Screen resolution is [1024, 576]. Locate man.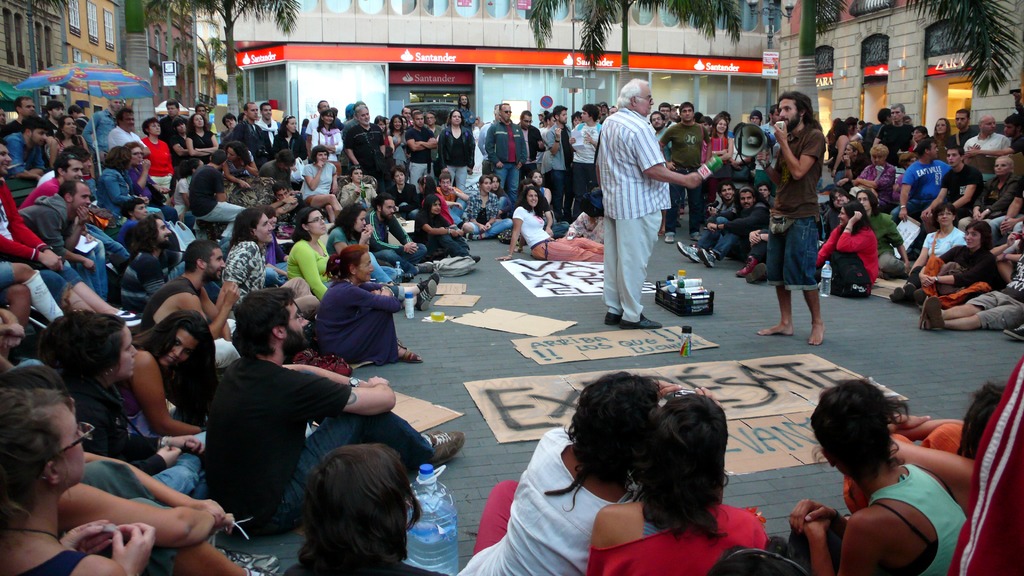
692/178/740/244.
